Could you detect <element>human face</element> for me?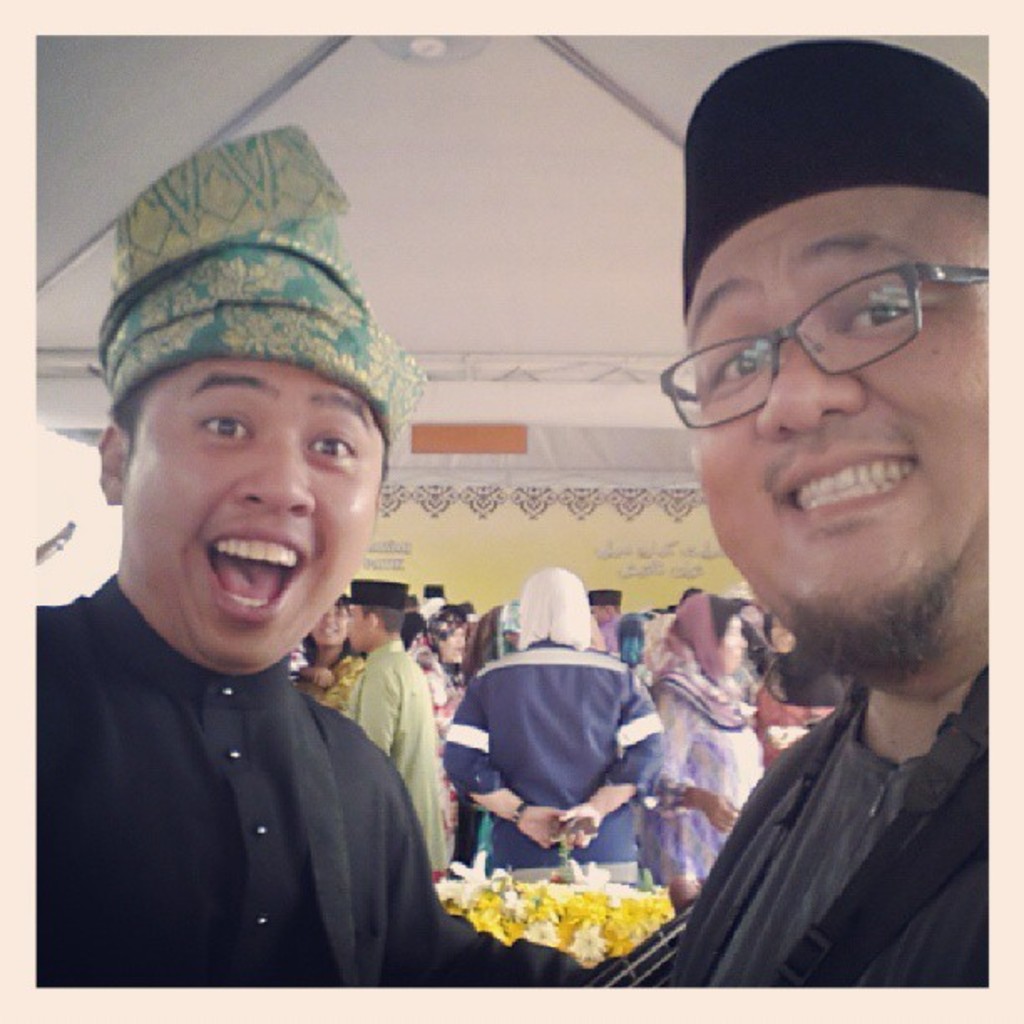
Detection result: select_region(353, 604, 375, 651).
